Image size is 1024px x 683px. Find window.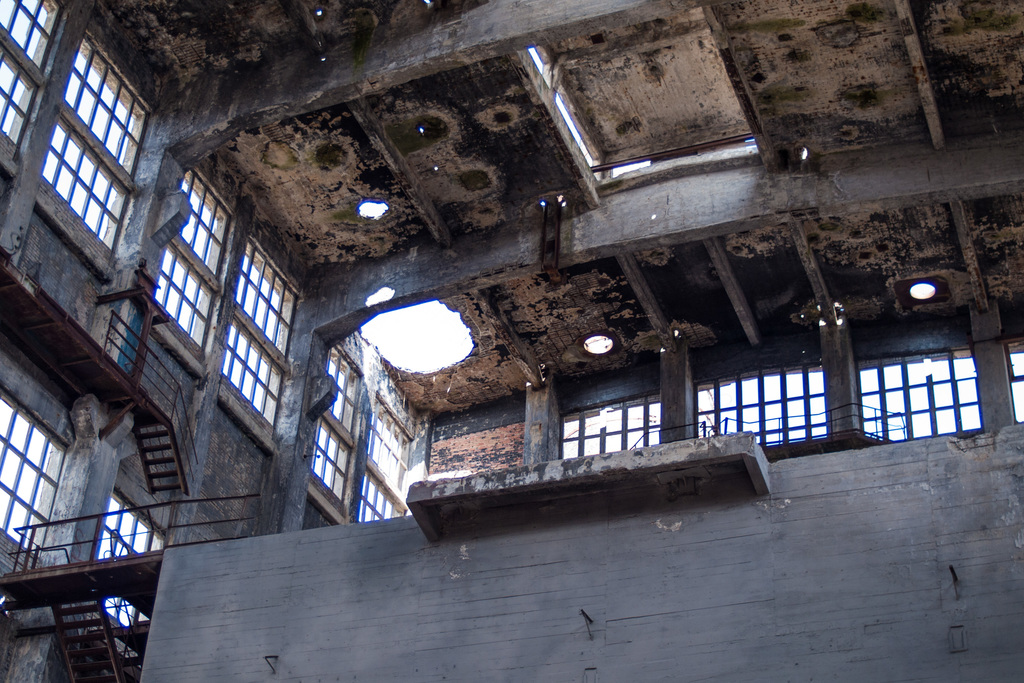
[left=870, top=318, right=996, bottom=449].
